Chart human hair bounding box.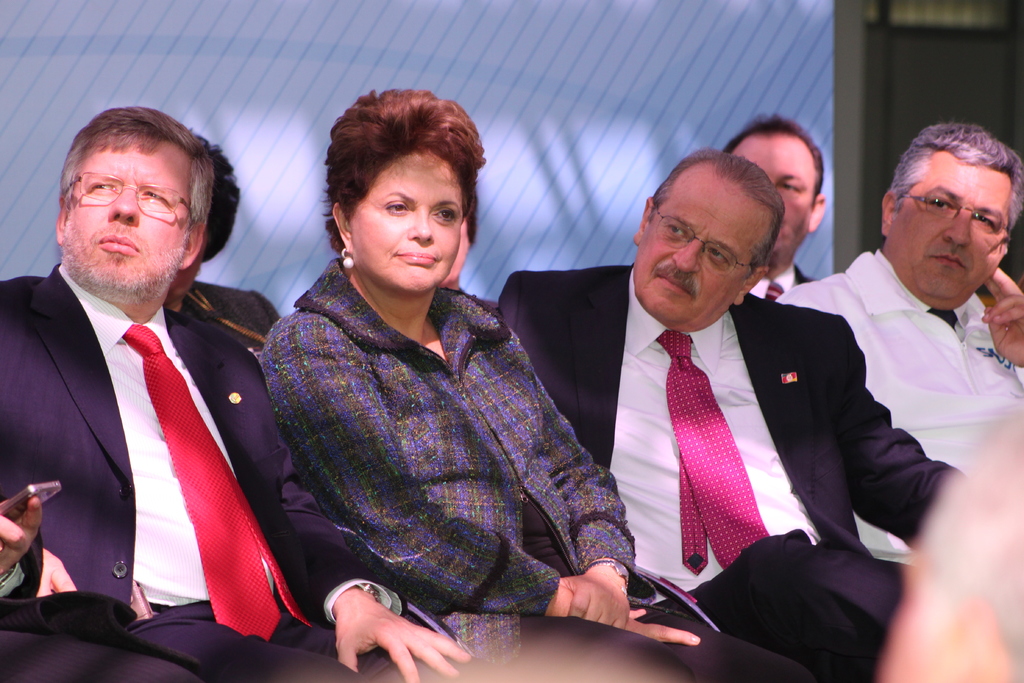
Charted: crop(310, 80, 486, 272).
